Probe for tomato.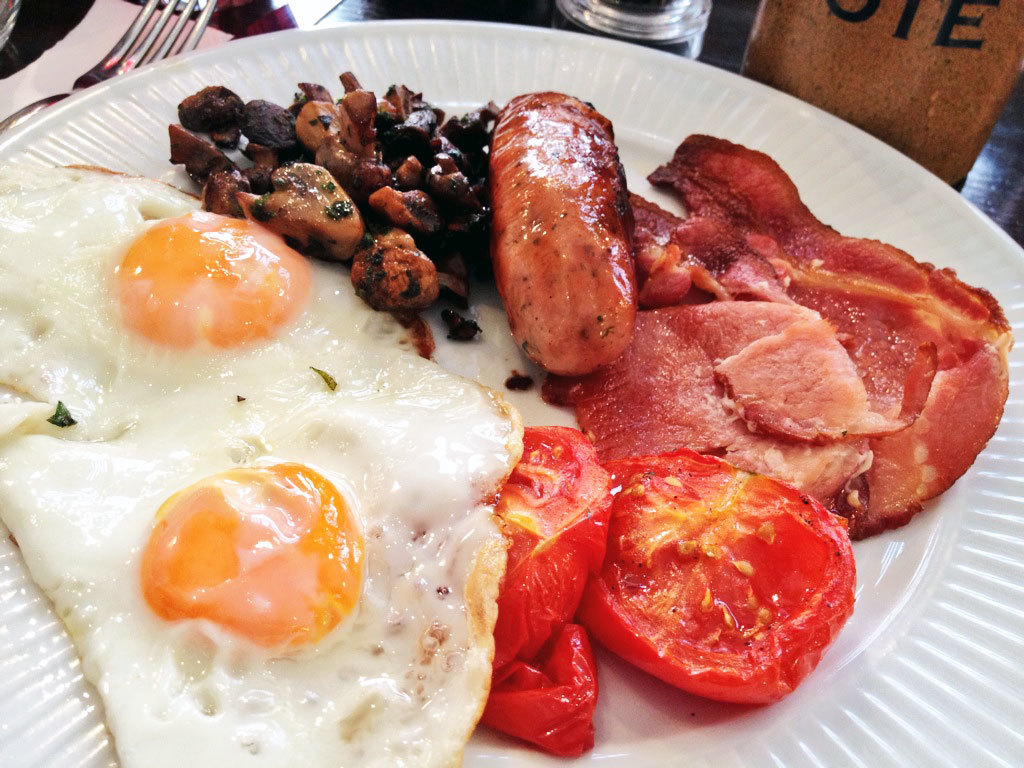
Probe result: [x1=585, y1=462, x2=857, y2=693].
